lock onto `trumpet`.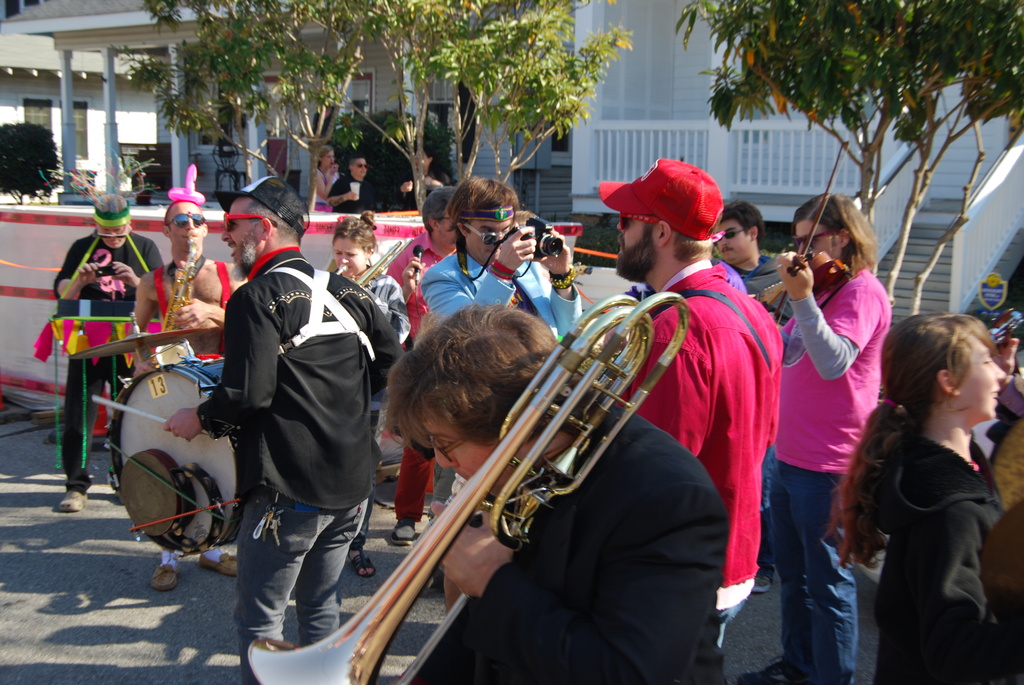
Locked: bbox=(988, 308, 1023, 350).
